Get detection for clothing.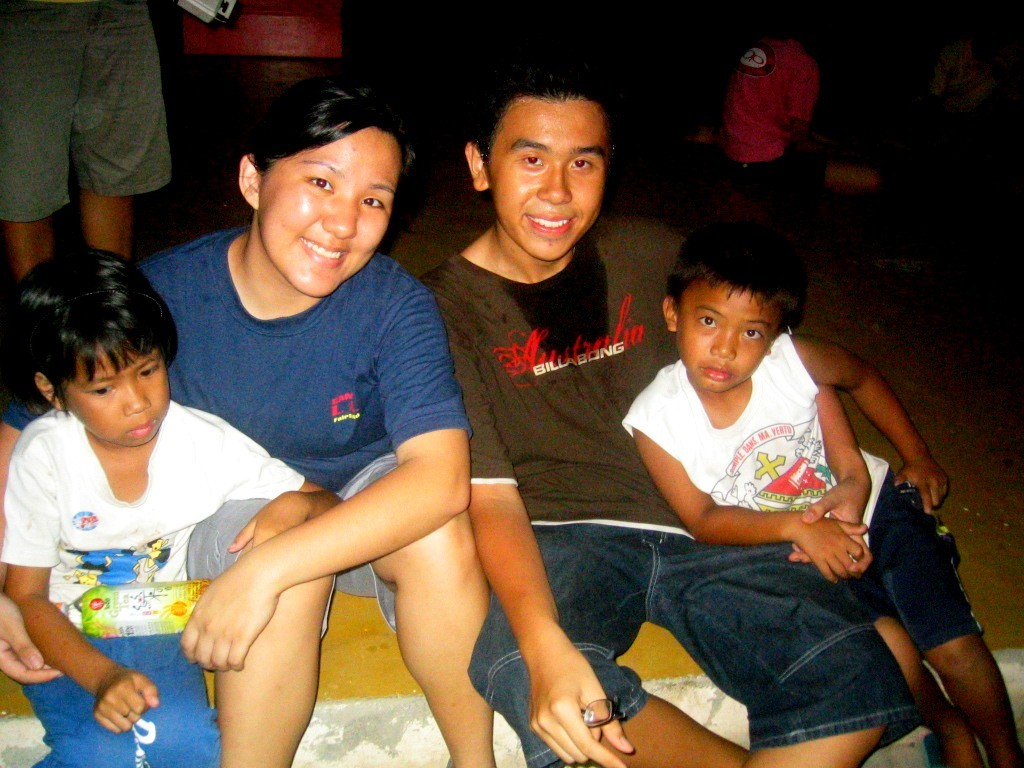
Detection: locate(0, 408, 290, 767).
